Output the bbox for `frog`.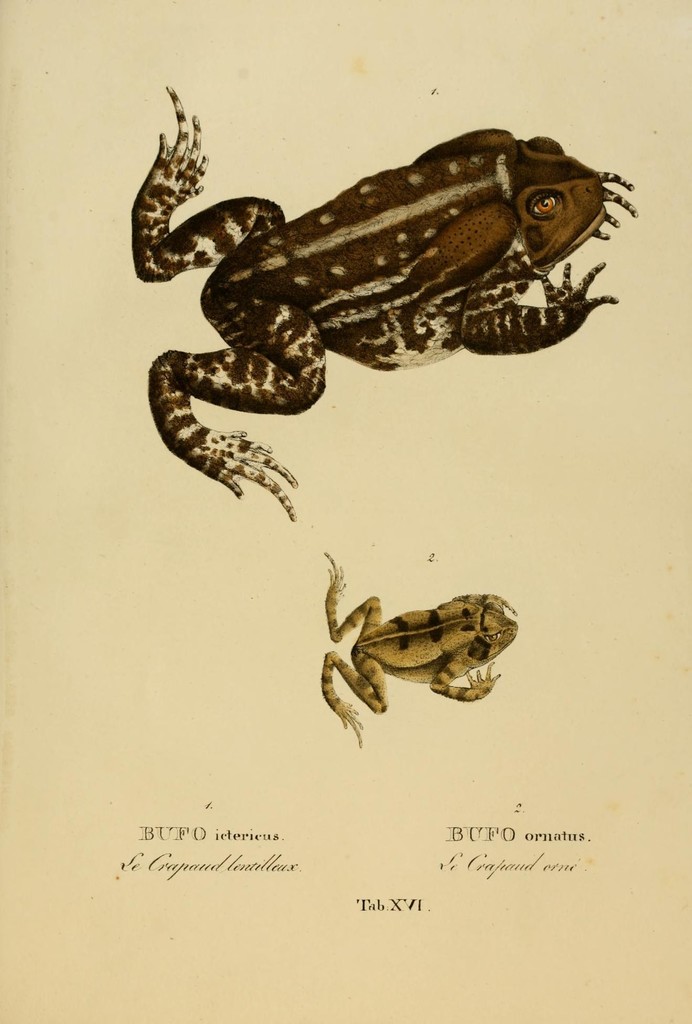
<bbox>133, 82, 638, 519</bbox>.
